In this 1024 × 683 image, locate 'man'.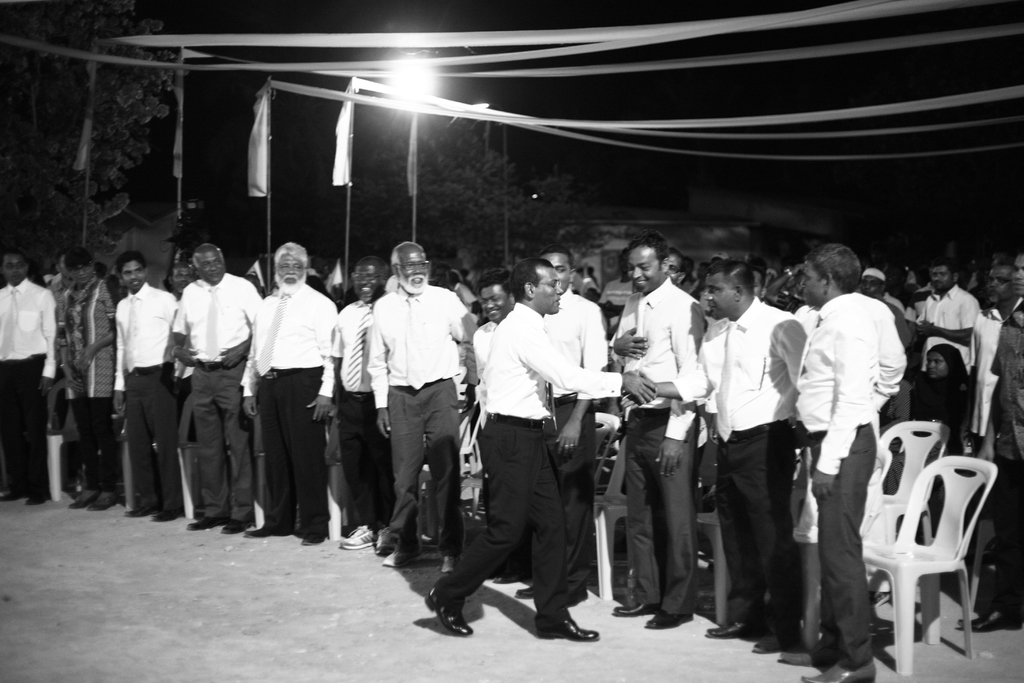
Bounding box: BBox(862, 267, 920, 424).
